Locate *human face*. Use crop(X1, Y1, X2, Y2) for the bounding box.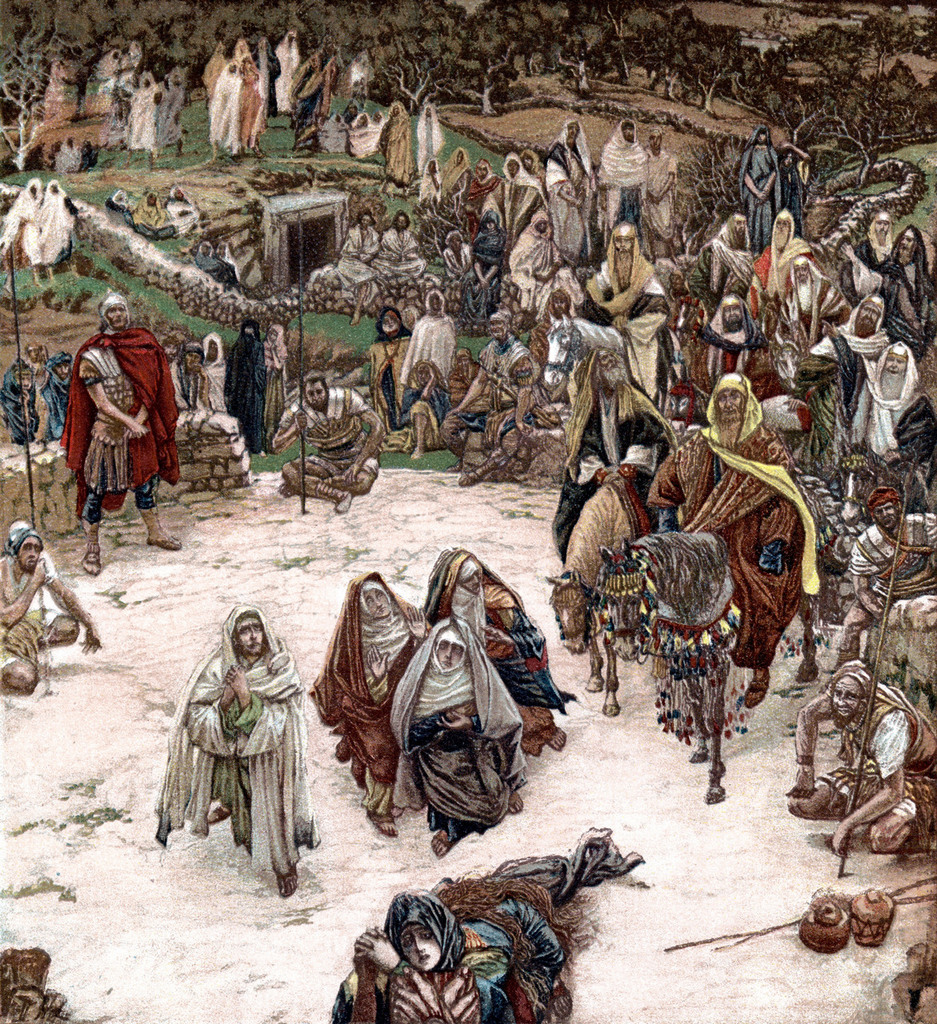
crop(861, 302, 880, 327).
